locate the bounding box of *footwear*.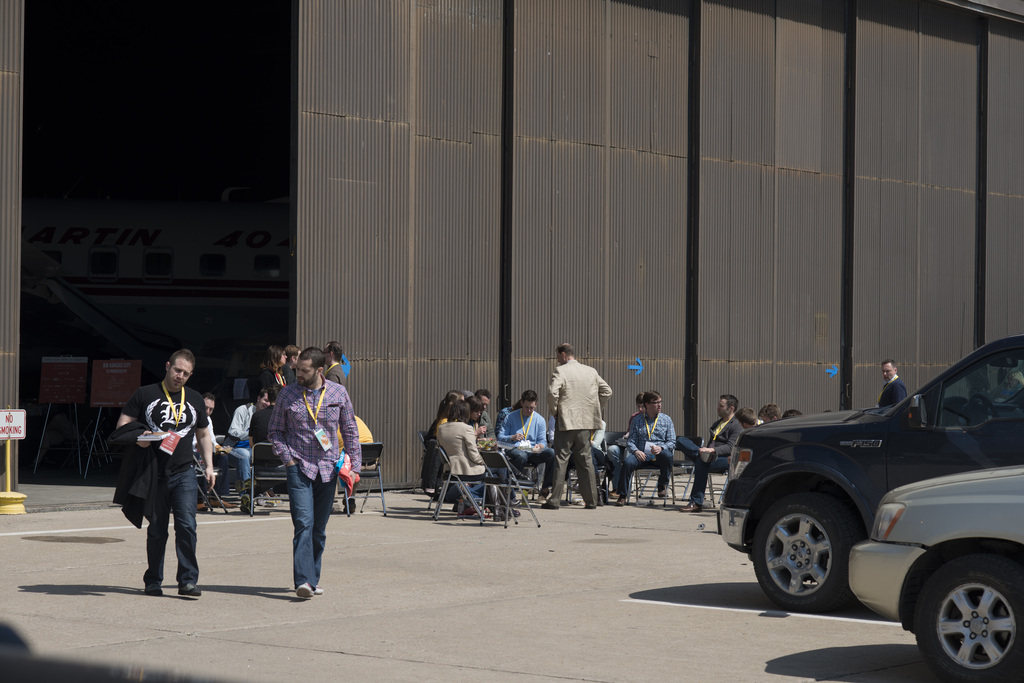
Bounding box: 294/581/313/603.
